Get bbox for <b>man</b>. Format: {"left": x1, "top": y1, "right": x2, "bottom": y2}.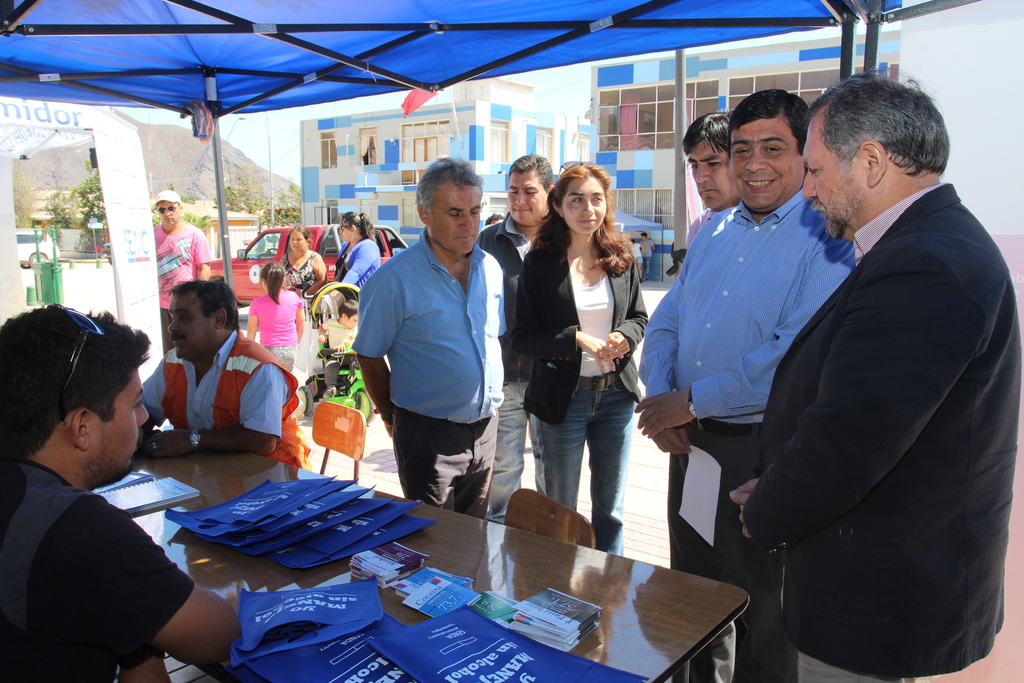
{"left": 634, "top": 89, "right": 858, "bottom": 682}.
